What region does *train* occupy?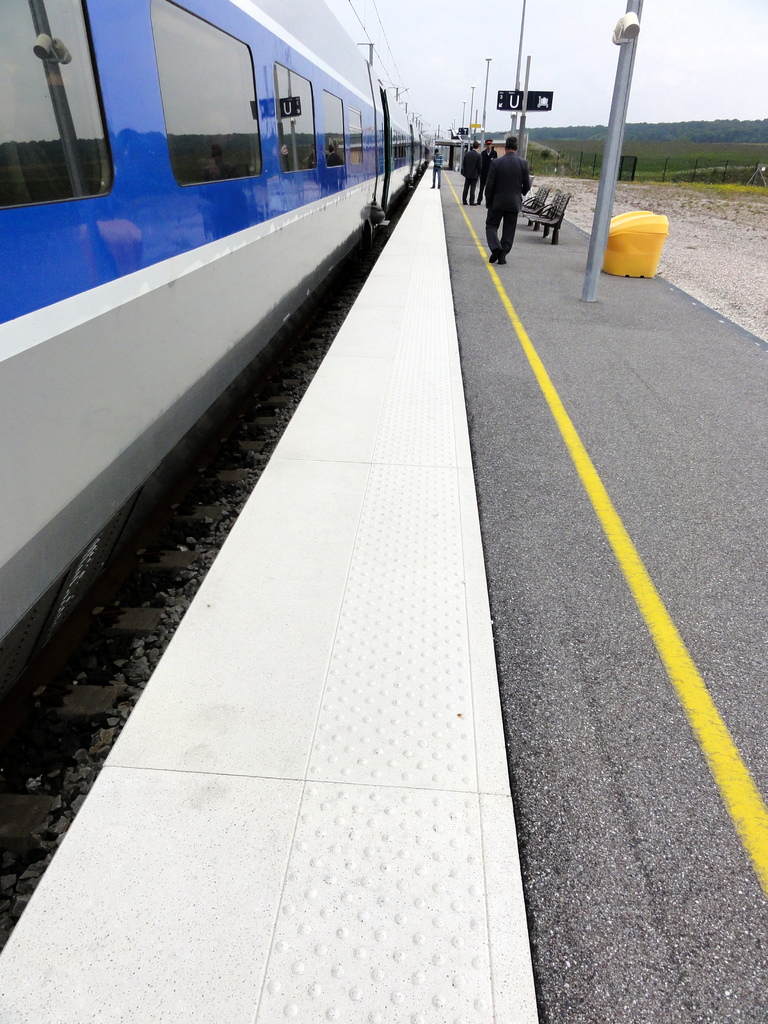
(0,0,436,676).
